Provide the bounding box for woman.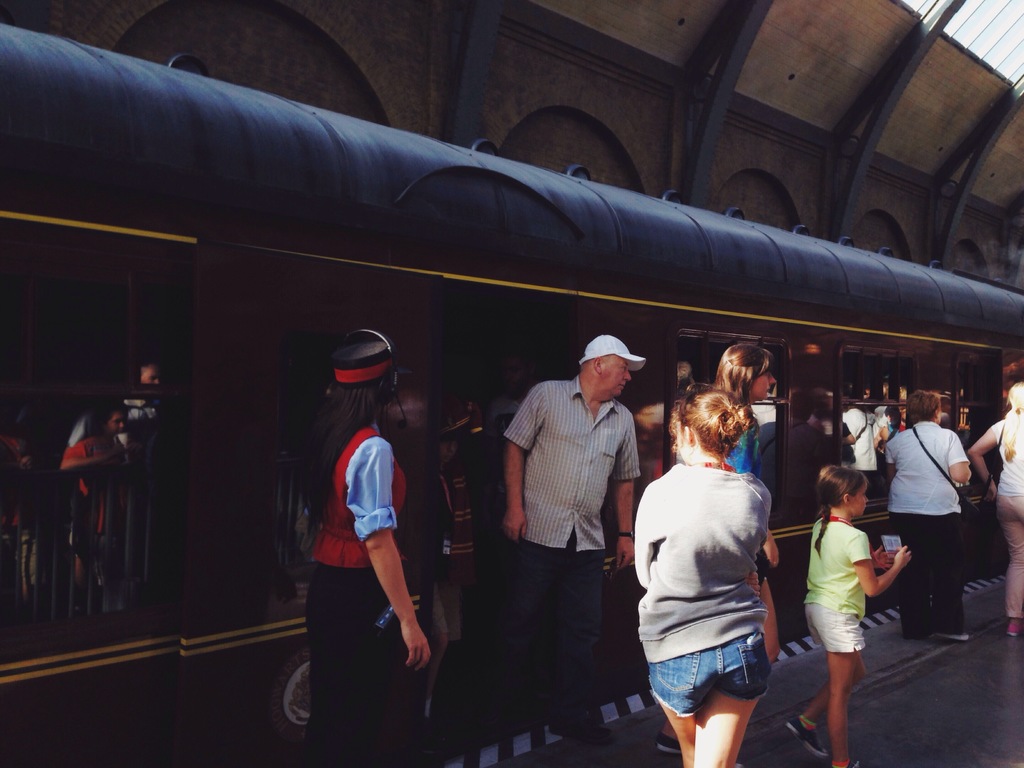
box(883, 390, 970, 646).
